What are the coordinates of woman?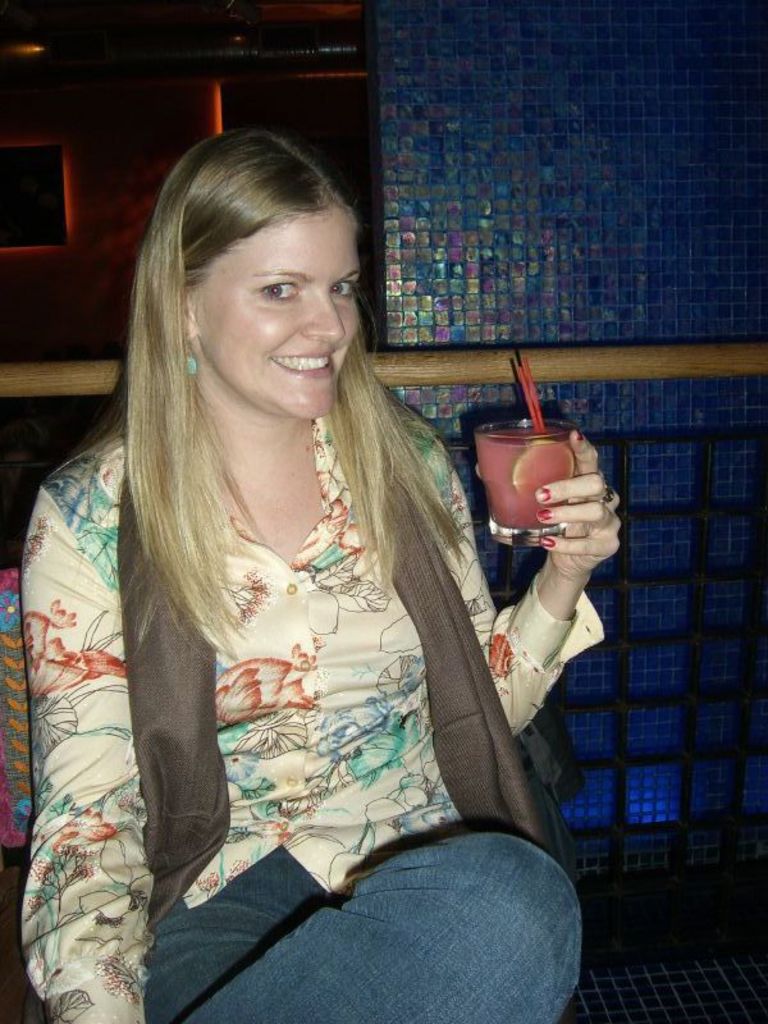
<bbox>36, 145, 586, 969</bbox>.
